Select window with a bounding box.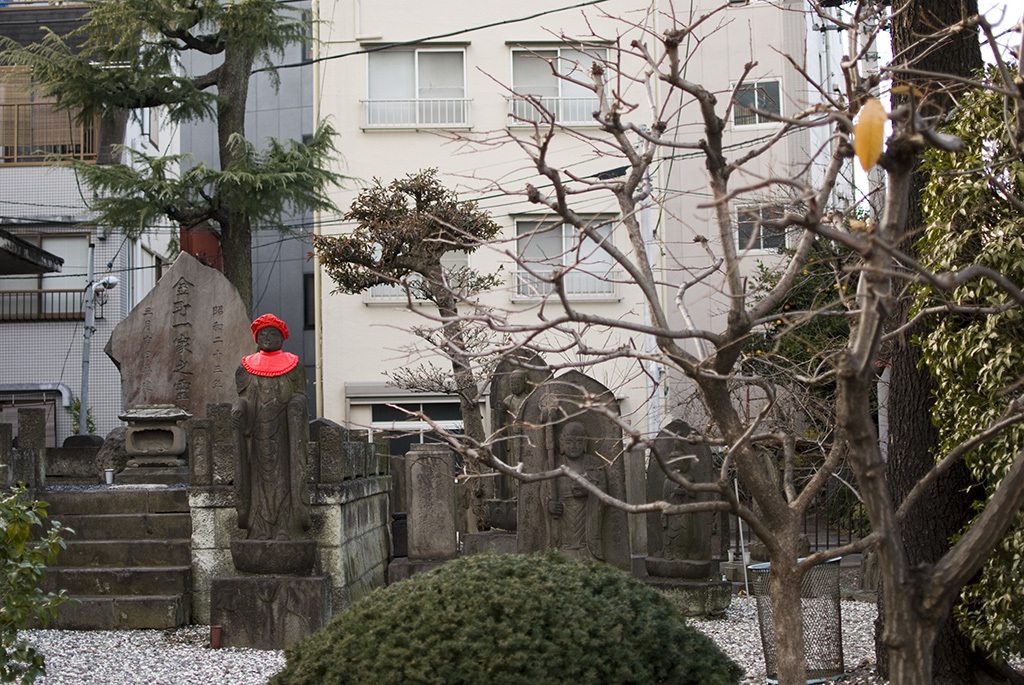
732 205 787 256.
